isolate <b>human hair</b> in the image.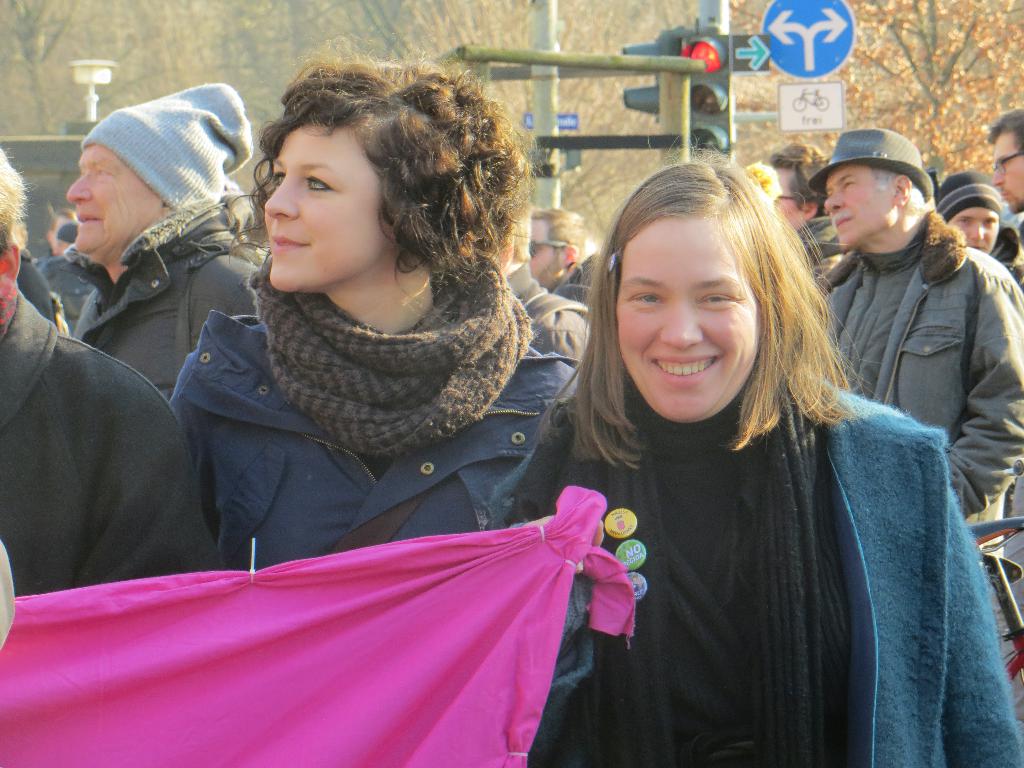
Isolated region: BBox(237, 52, 535, 342).
